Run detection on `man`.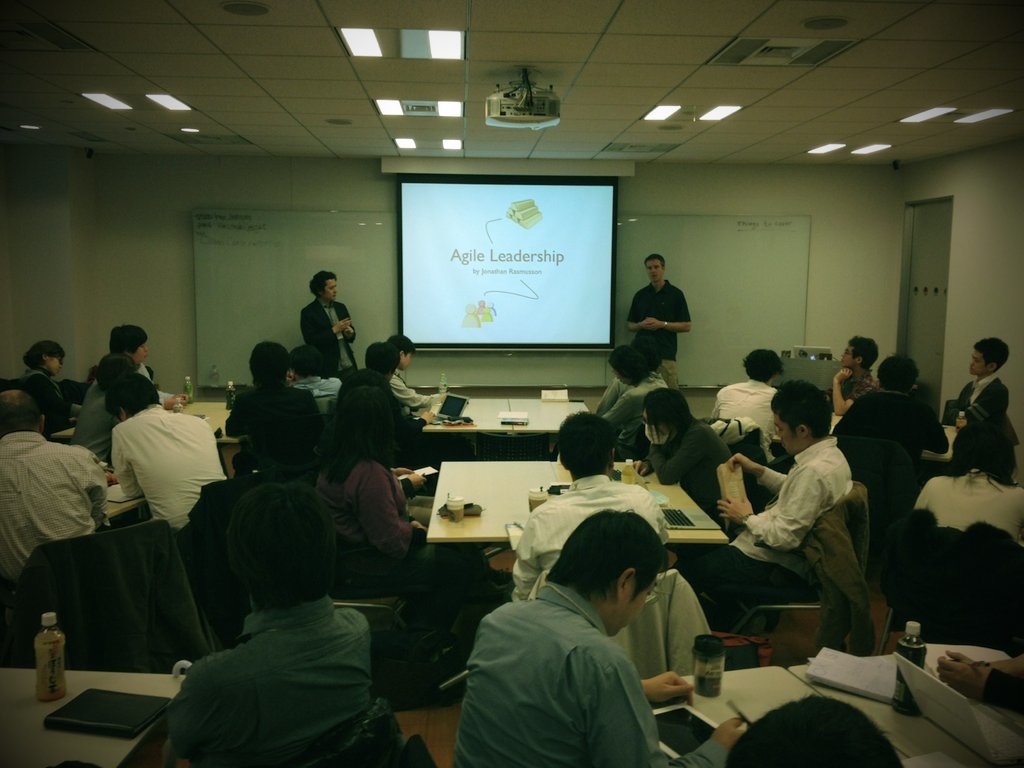
Result: <box>624,252,696,388</box>.
